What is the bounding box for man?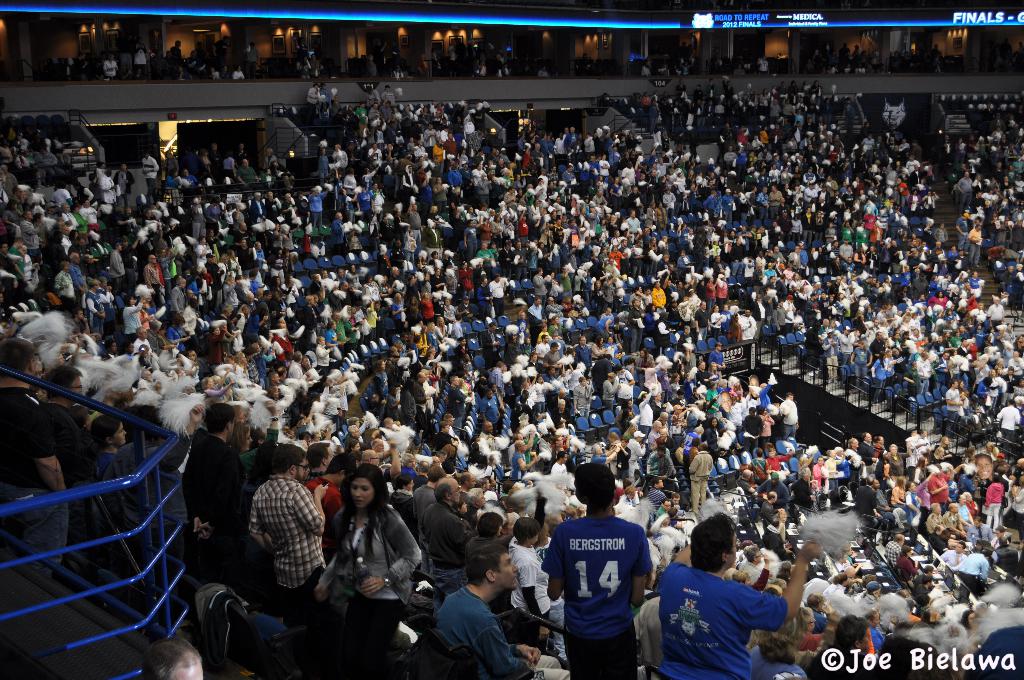
pyautogui.locateOnScreen(511, 440, 540, 481).
